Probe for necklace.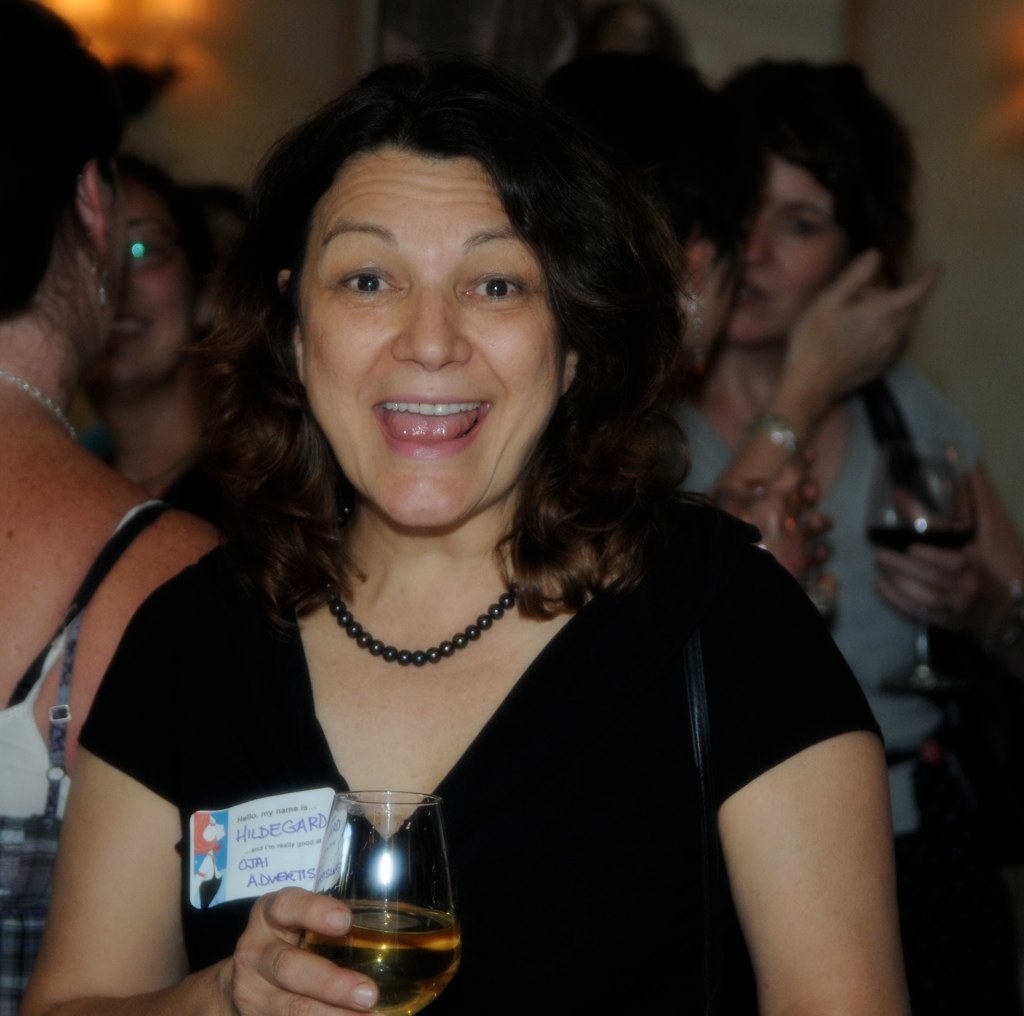
Probe result: {"x1": 320, "y1": 577, "x2": 525, "y2": 664}.
